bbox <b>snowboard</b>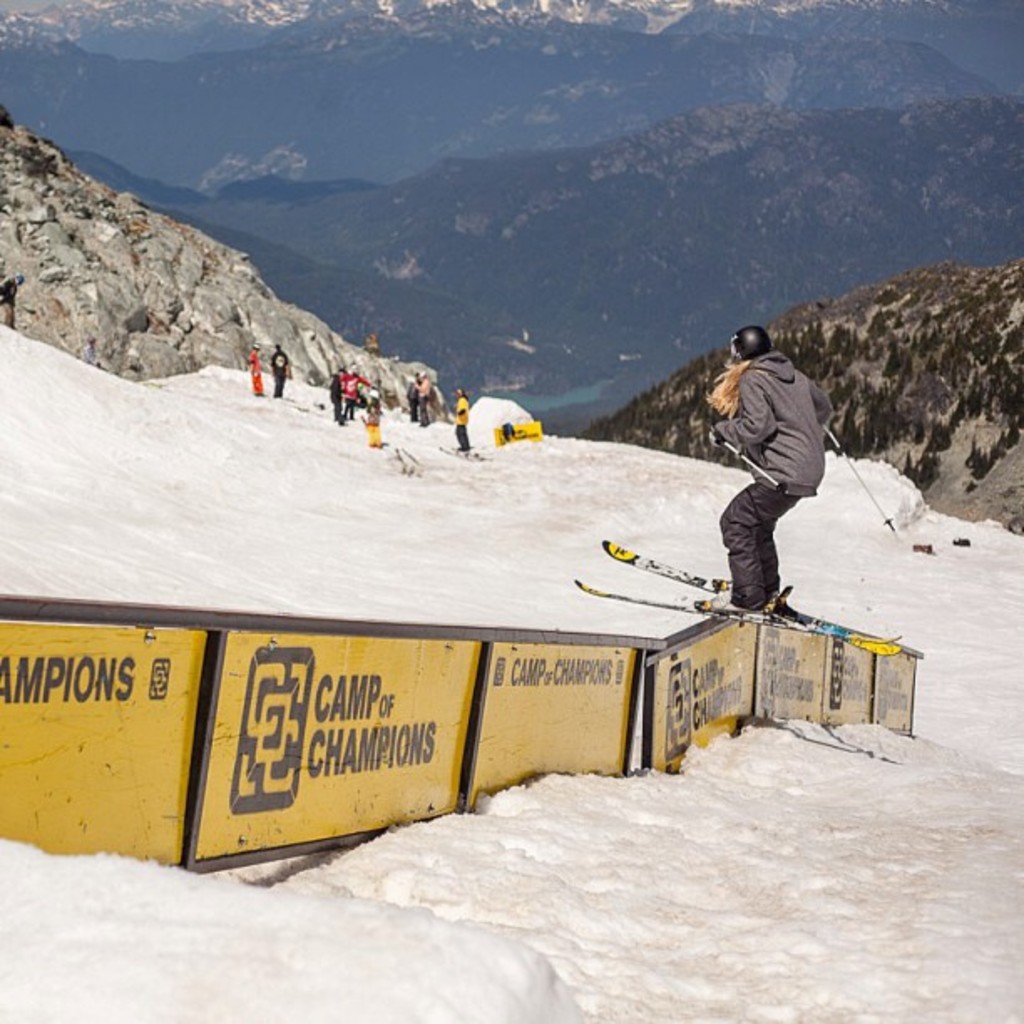
(x1=569, y1=579, x2=900, y2=646)
